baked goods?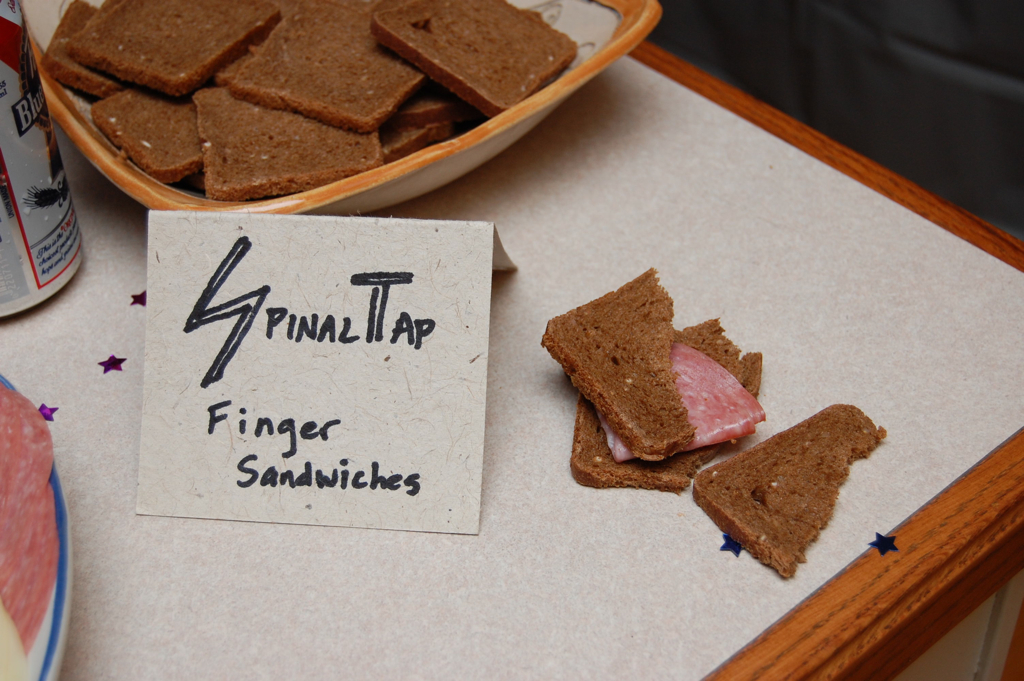
bbox=(539, 265, 767, 495)
